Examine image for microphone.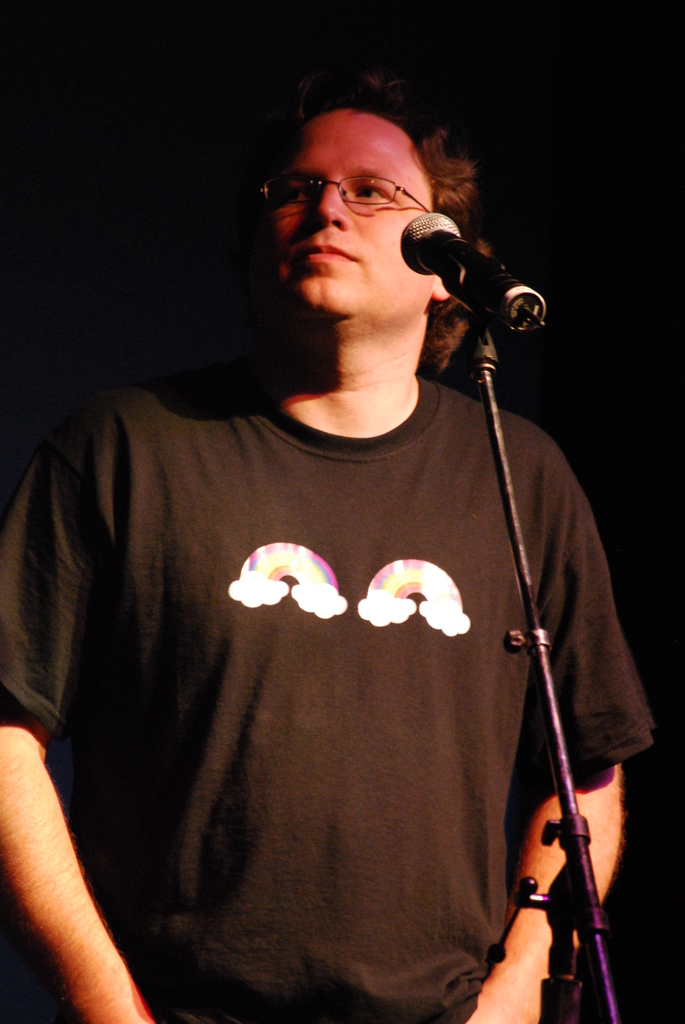
Examination result: pyautogui.locateOnScreen(385, 196, 549, 377).
